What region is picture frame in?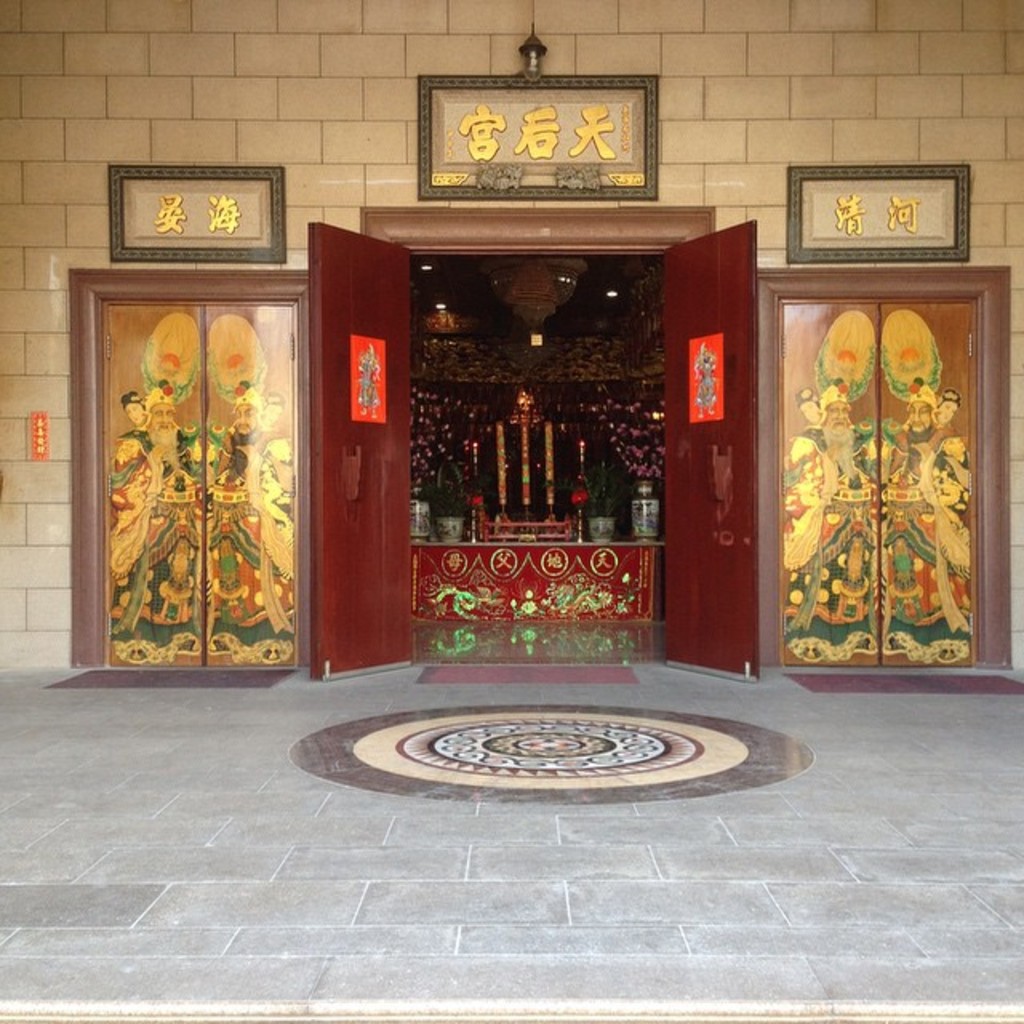
<region>104, 160, 285, 259</region>.
